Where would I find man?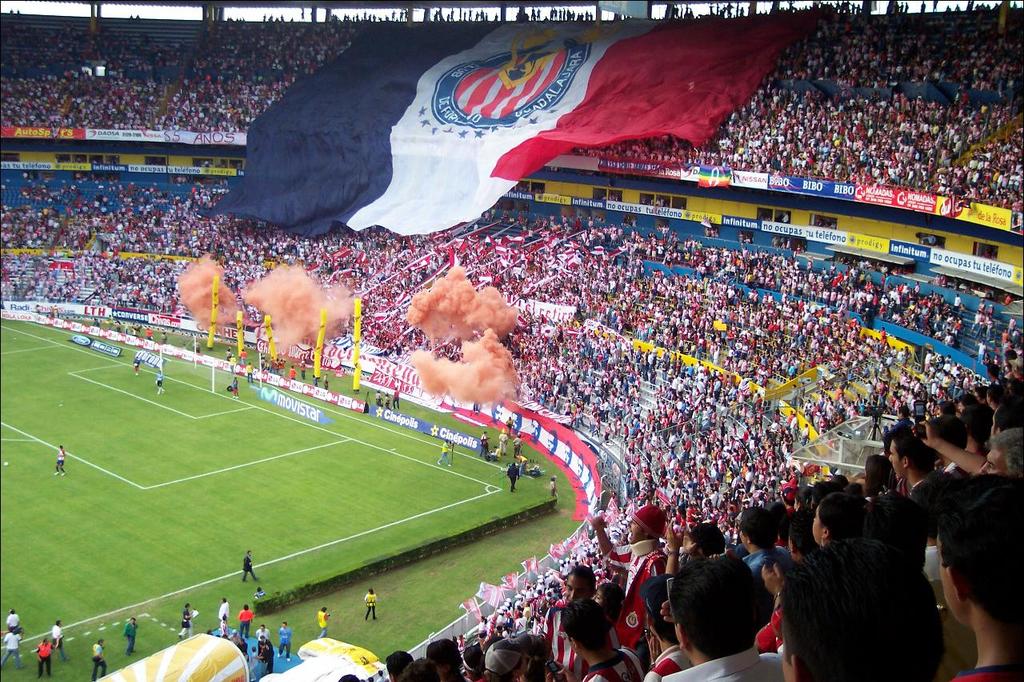
At x1=508 y1=411 x2=523 y2=431.
